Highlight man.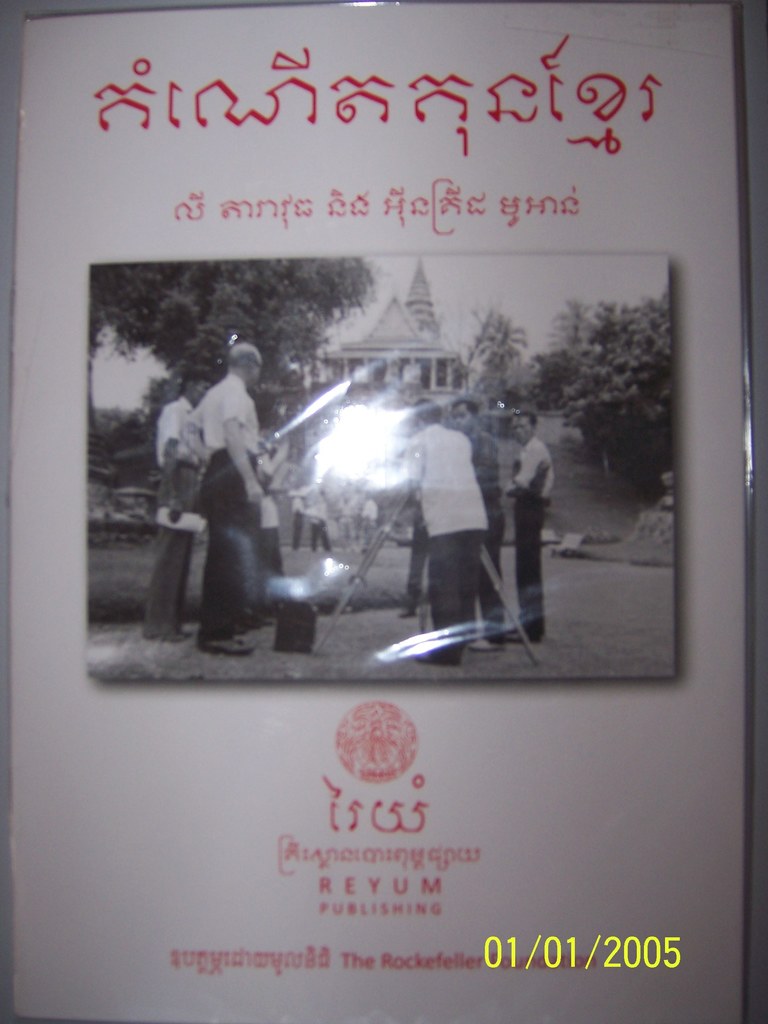
Highlighted region: (x1=145, y1=370, x2=205, y2=639).
